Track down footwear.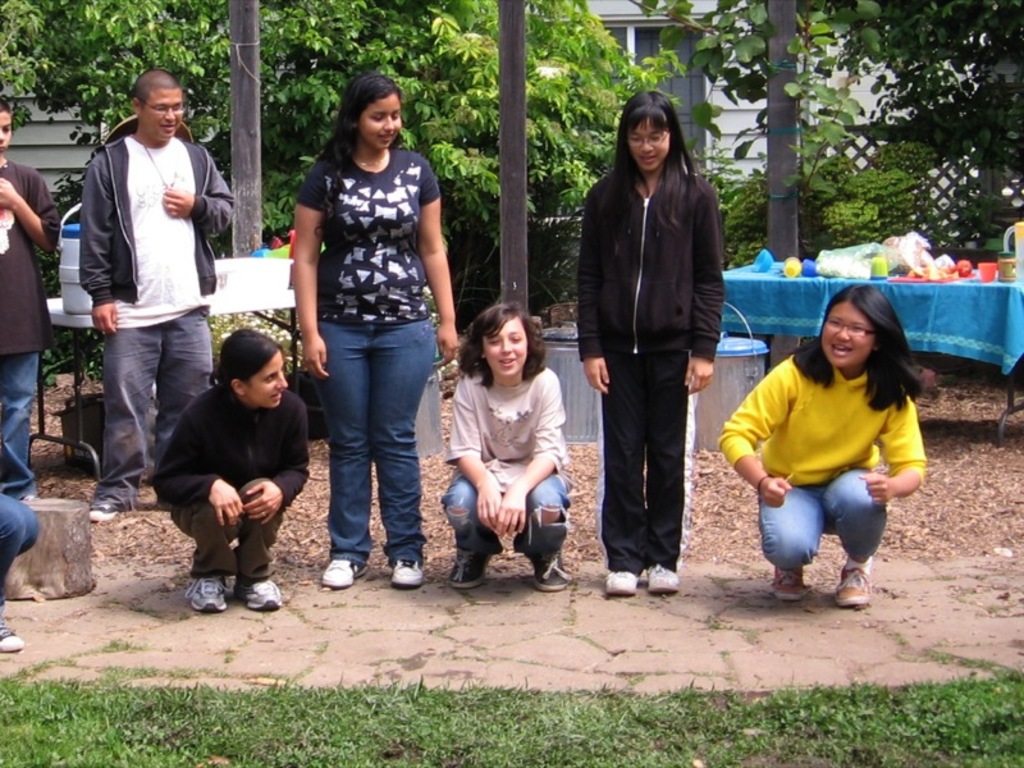
Tracked to 20/494/42/502.
